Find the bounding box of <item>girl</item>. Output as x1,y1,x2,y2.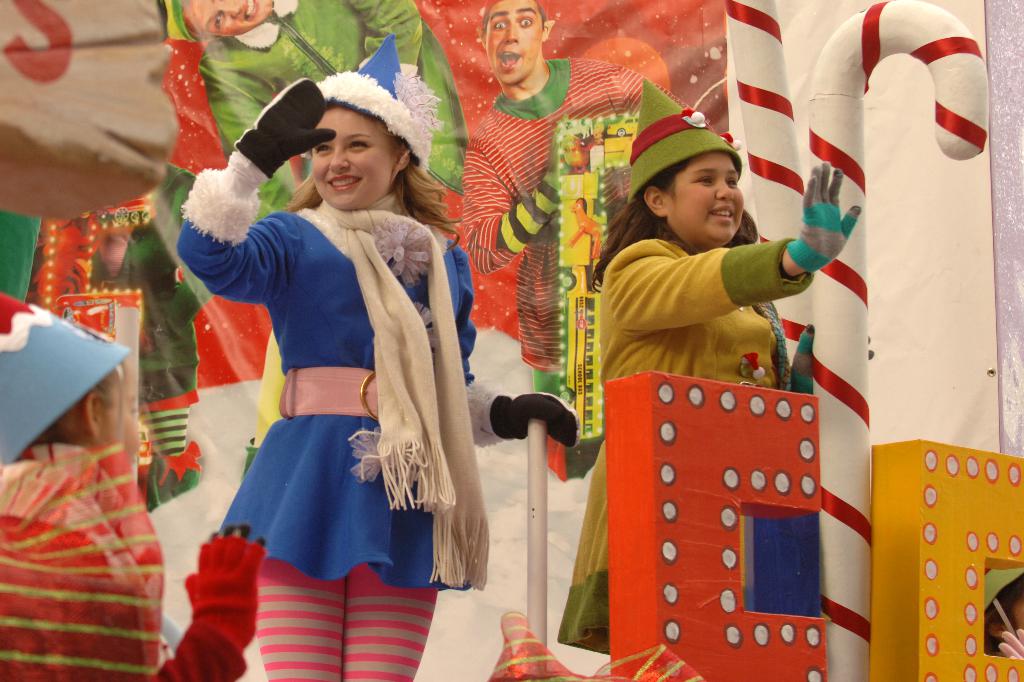
552,79,861,653.
